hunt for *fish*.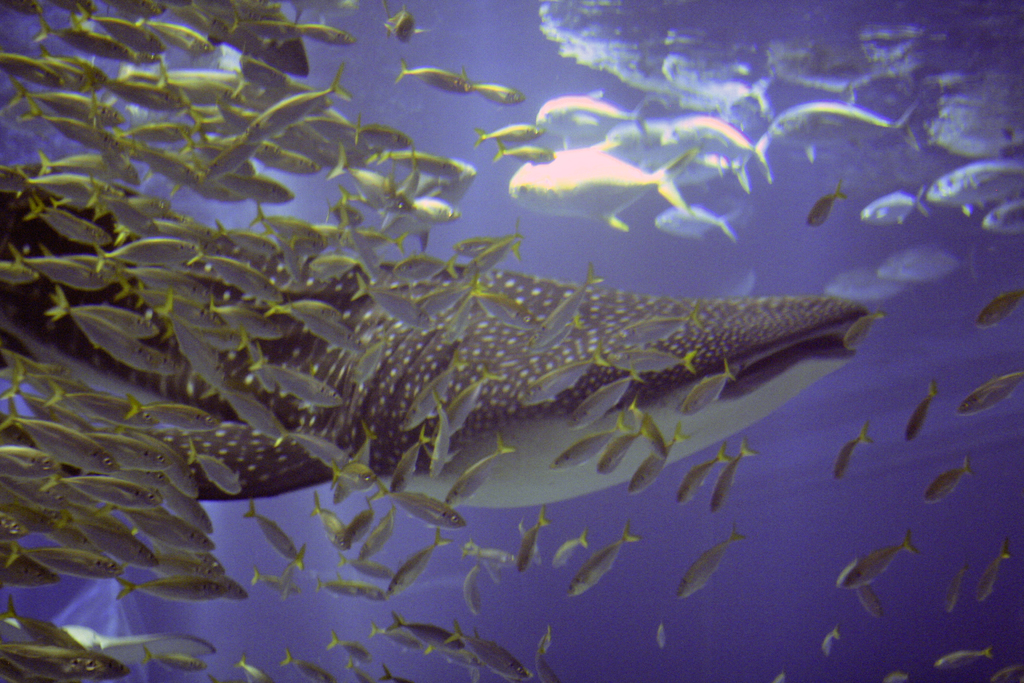
Hunted down at {"x1": 671, "y1": 526, "x2": 745, "y2": 598}.
